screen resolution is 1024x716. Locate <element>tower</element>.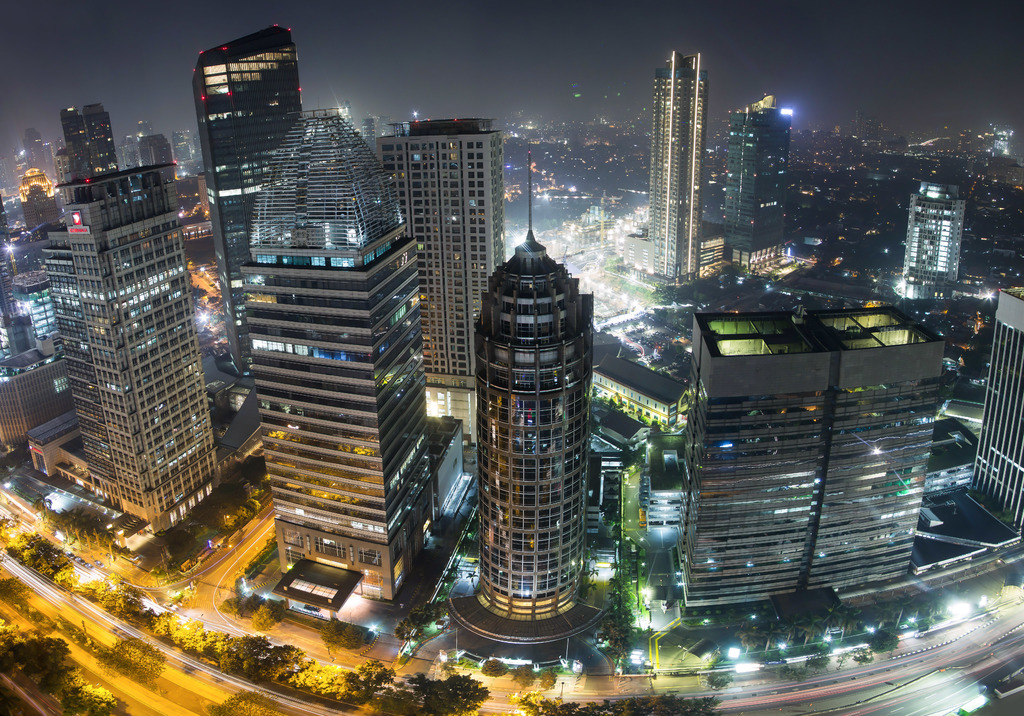
[644,40,700,281].
